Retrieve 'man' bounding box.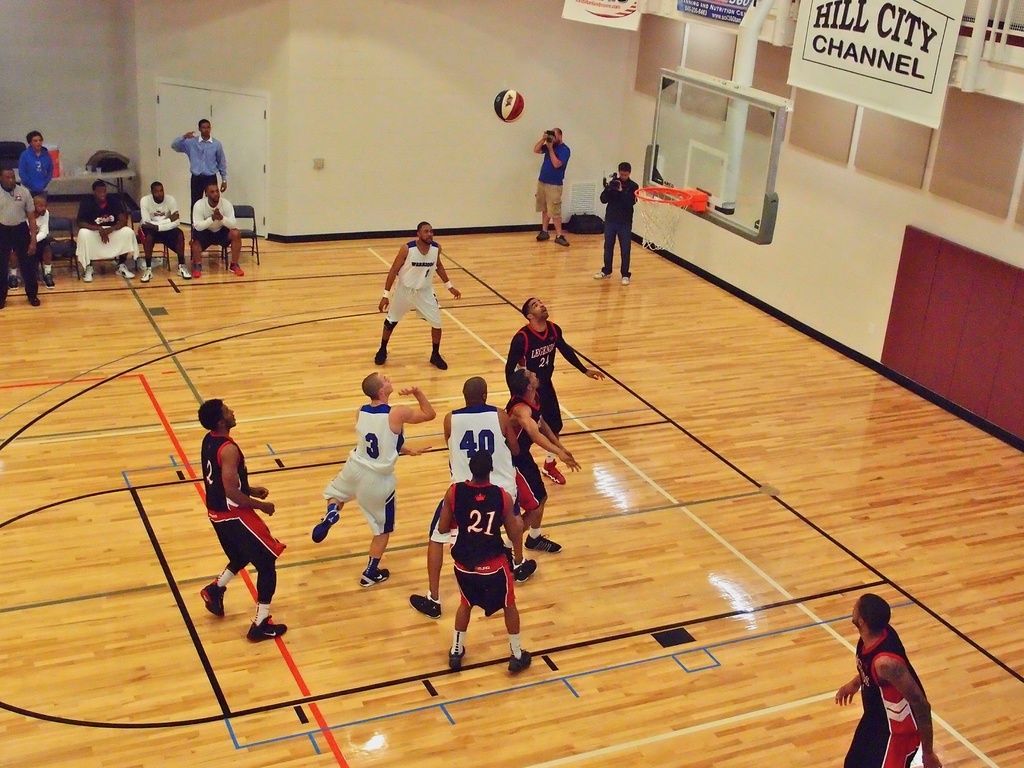
Bounding box: (x1=140, y1=186, x2=191, y2=284).
